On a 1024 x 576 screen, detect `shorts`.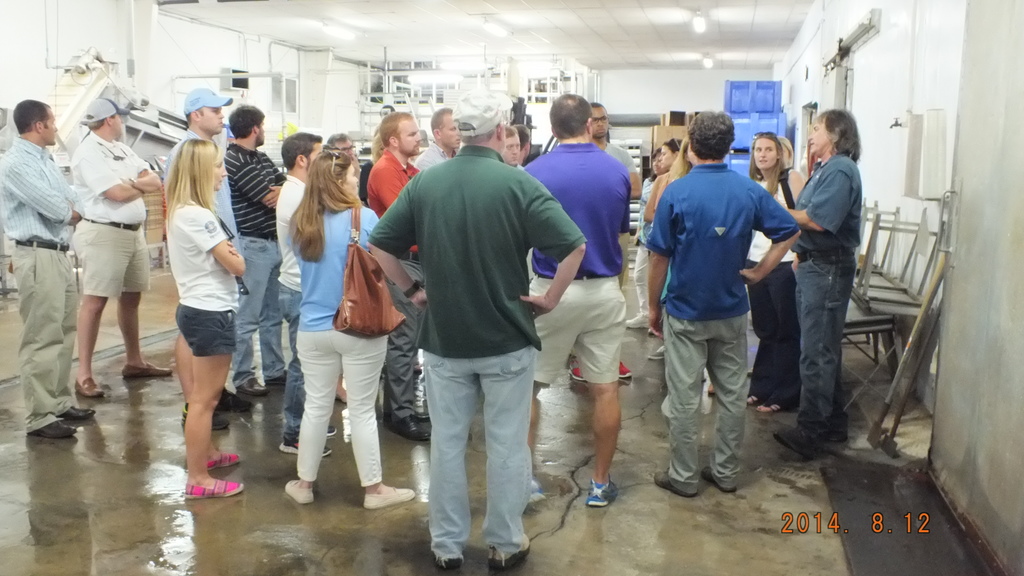
175 302 236 355.
